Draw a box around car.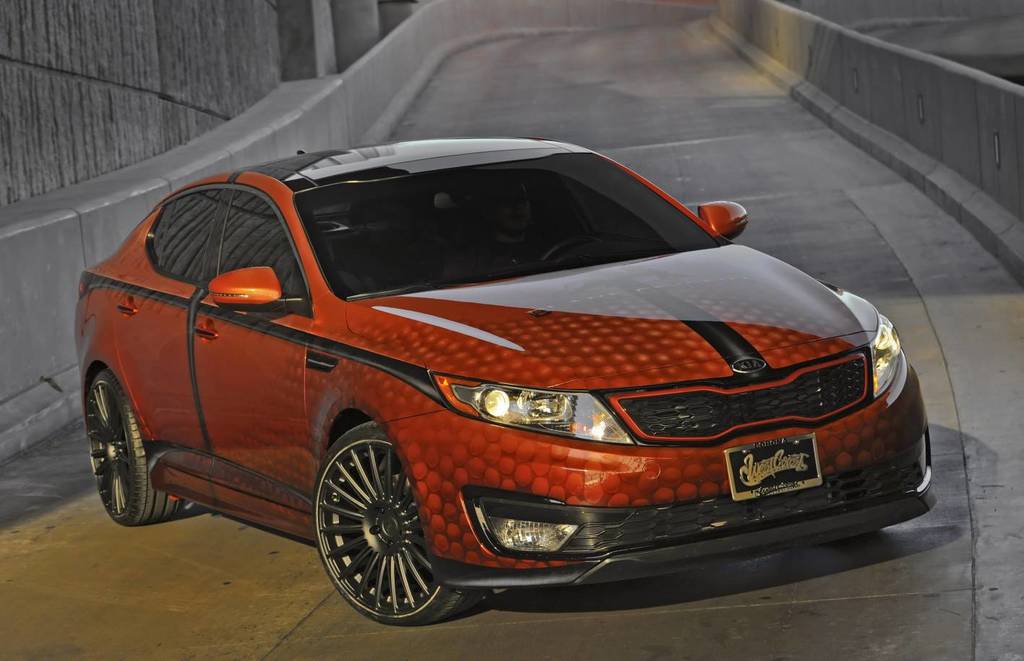
(74,135,941,623).
